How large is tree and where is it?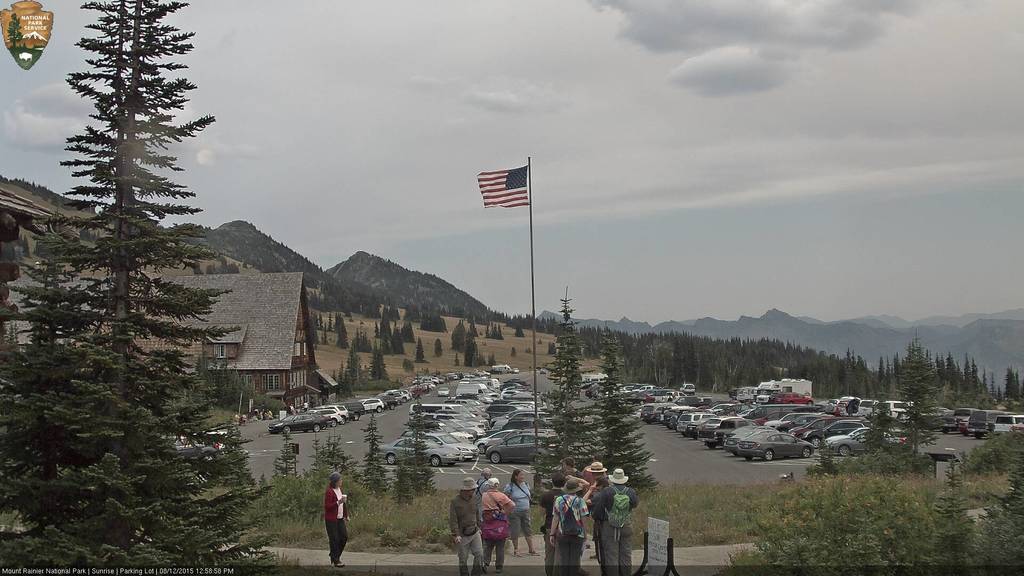
Bounding box: locate(529, 294, 605, 484).
